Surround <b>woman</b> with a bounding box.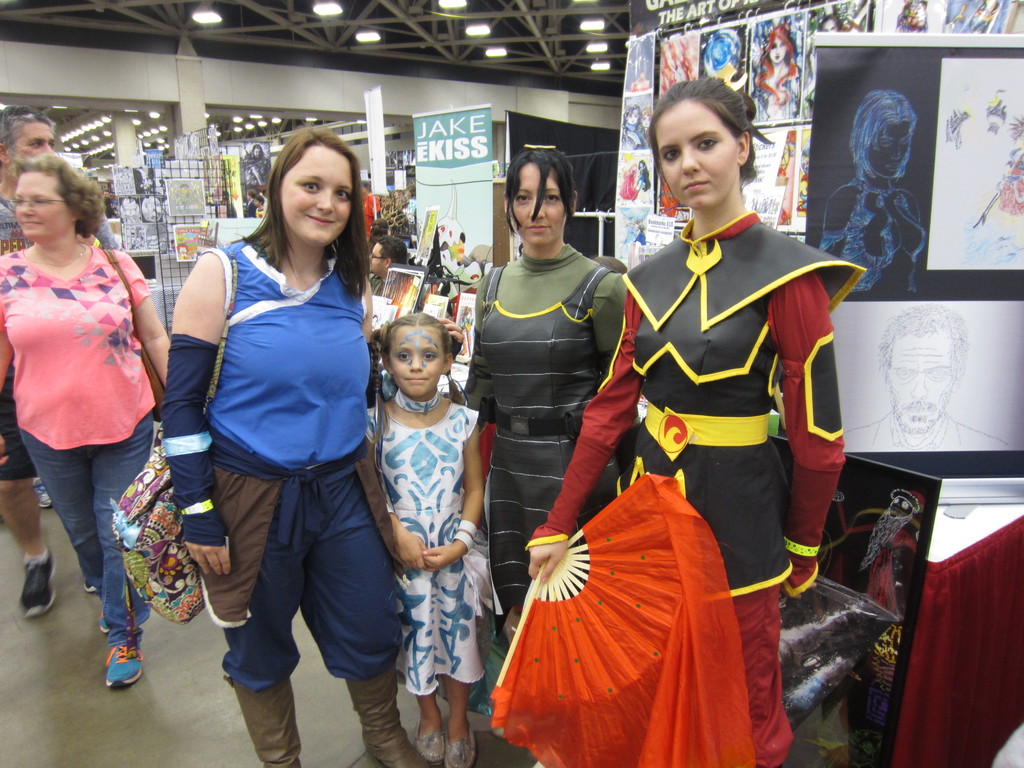
l=149, t=129, r=431, b=767.
